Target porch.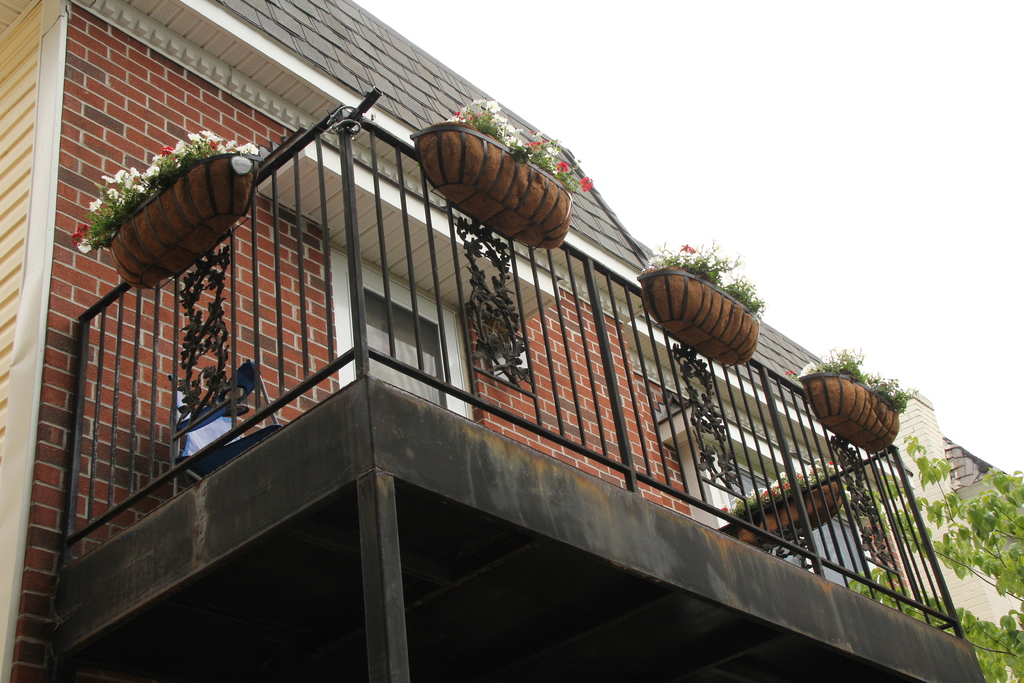
Target region: crop(0, 36, 982, 647).
